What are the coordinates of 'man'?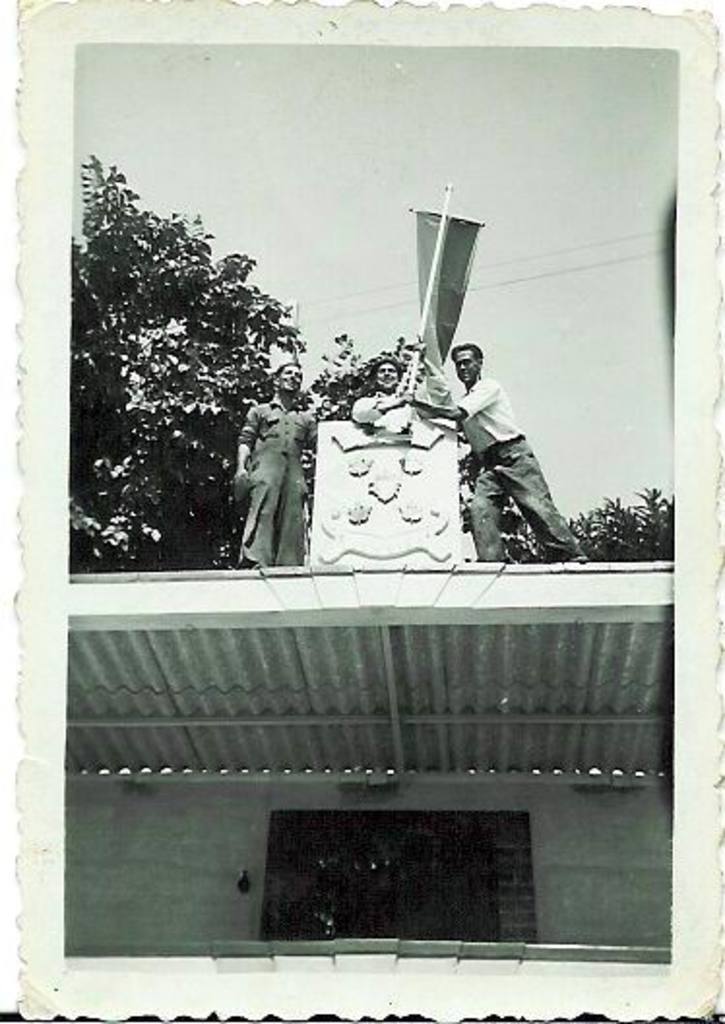
detection(432, 334, 568, 570).
